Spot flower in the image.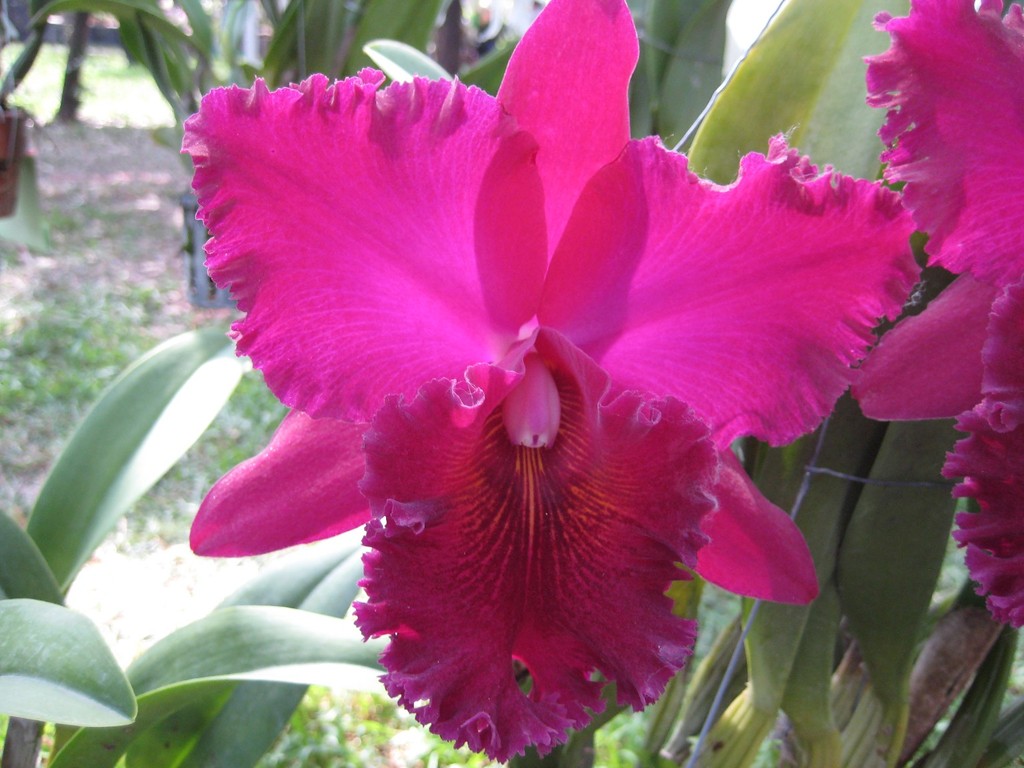
flower found at <box>162,35,869,744</box>.
